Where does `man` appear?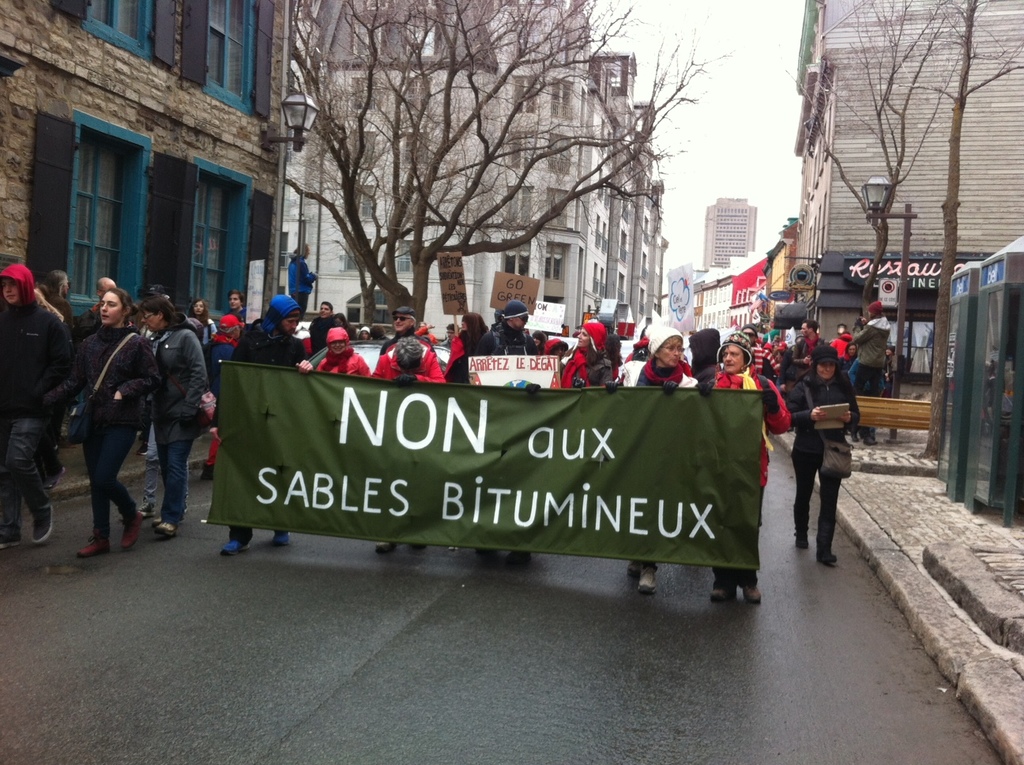
Appears at l=738, t=322, r=781, b=376.
